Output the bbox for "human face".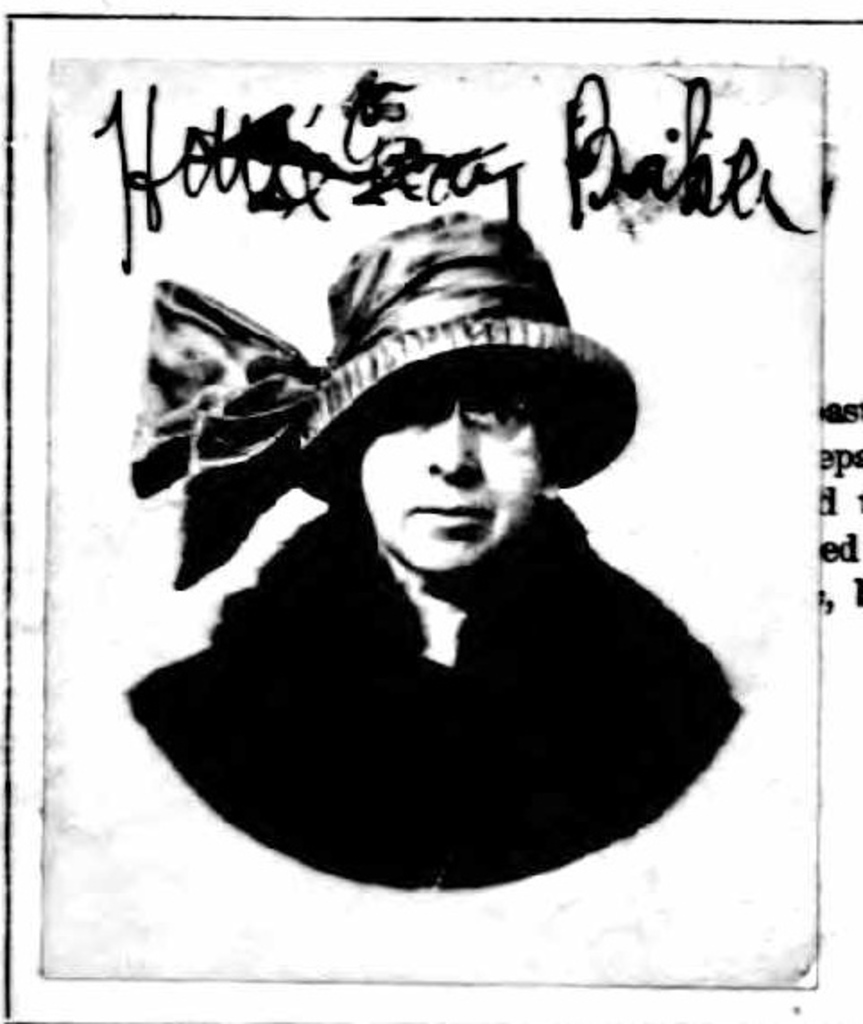
pyautogui.locateOnScreen(362, 367, 534, 576).
